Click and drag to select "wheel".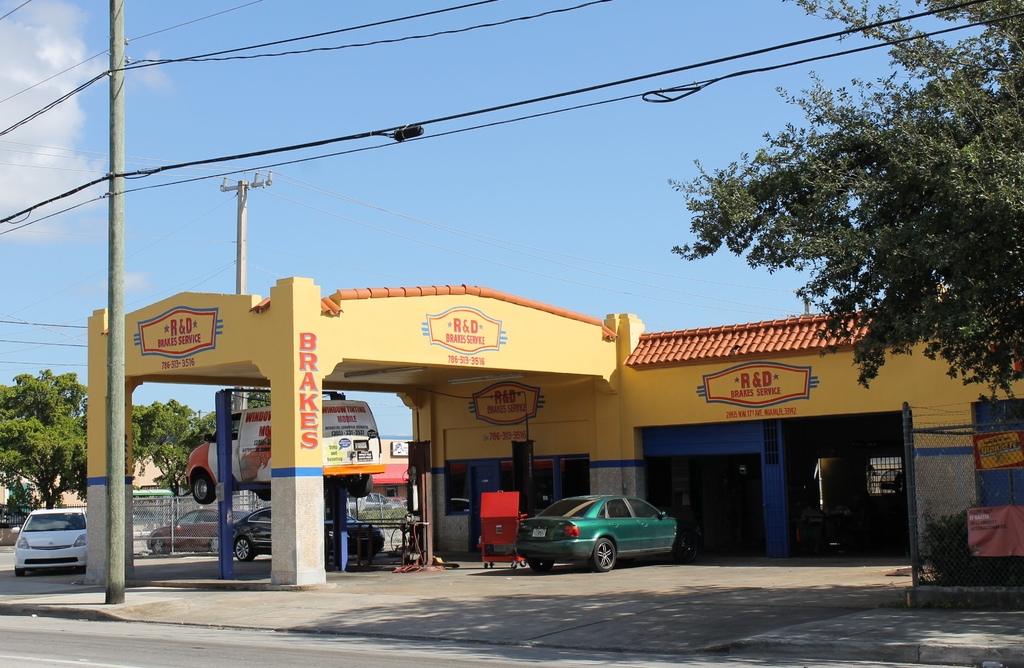
Selection: locate(191, 477, 216, 504).
